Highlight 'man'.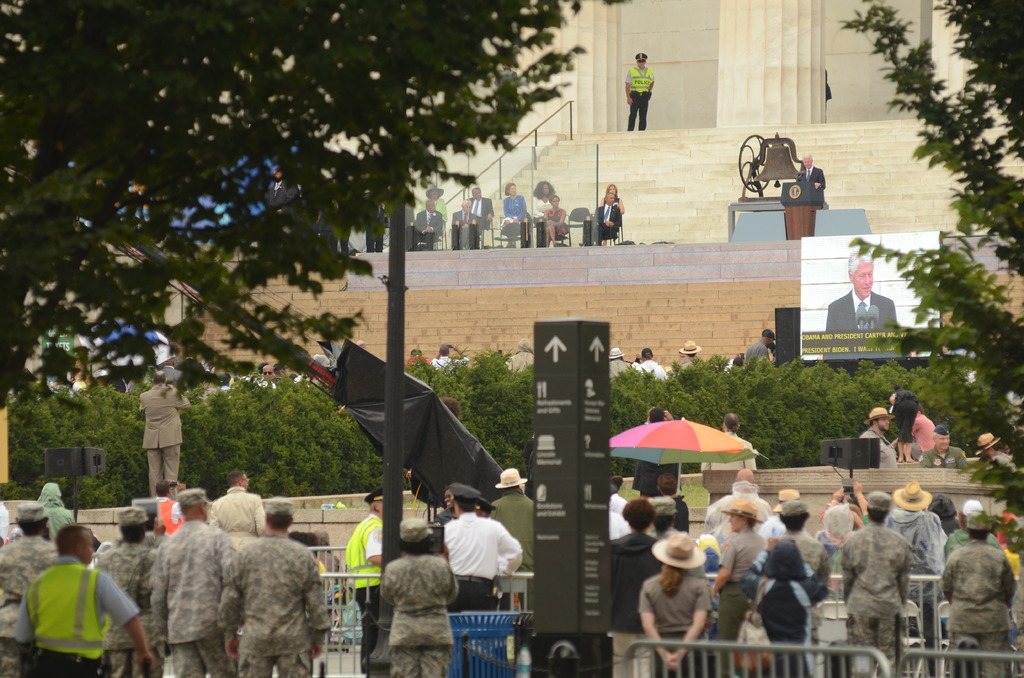
Highlighted region: Rect(625, 51, 655, 131).
